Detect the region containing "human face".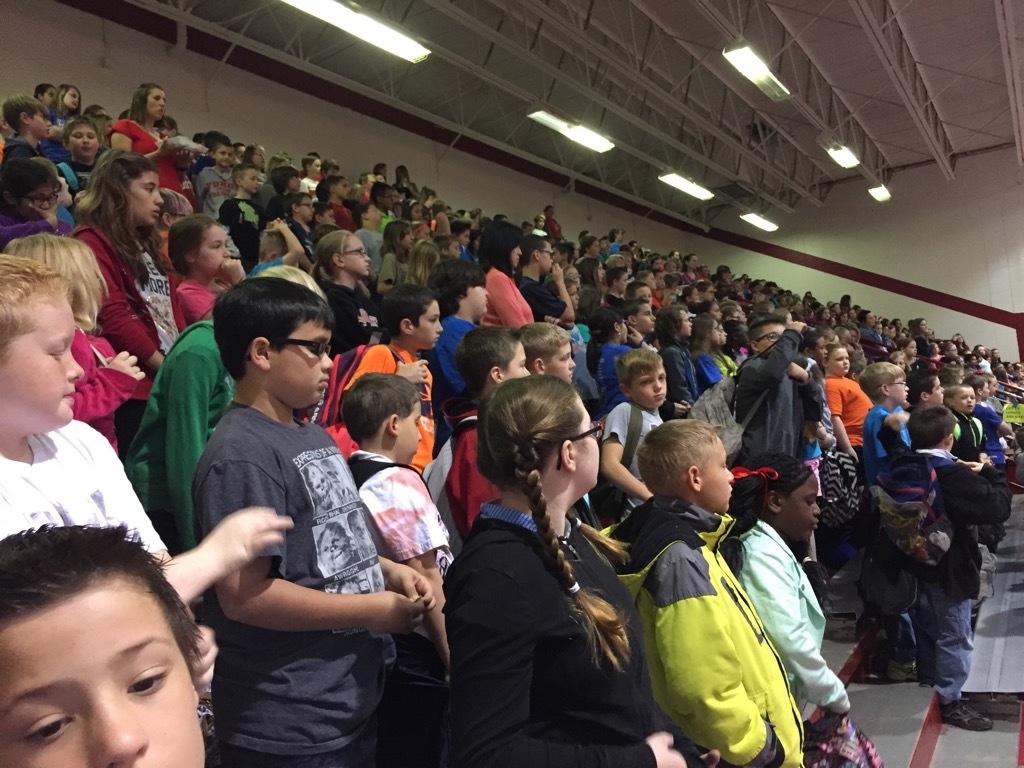
[x1=761, y1=326, x2=779, y2=350].
